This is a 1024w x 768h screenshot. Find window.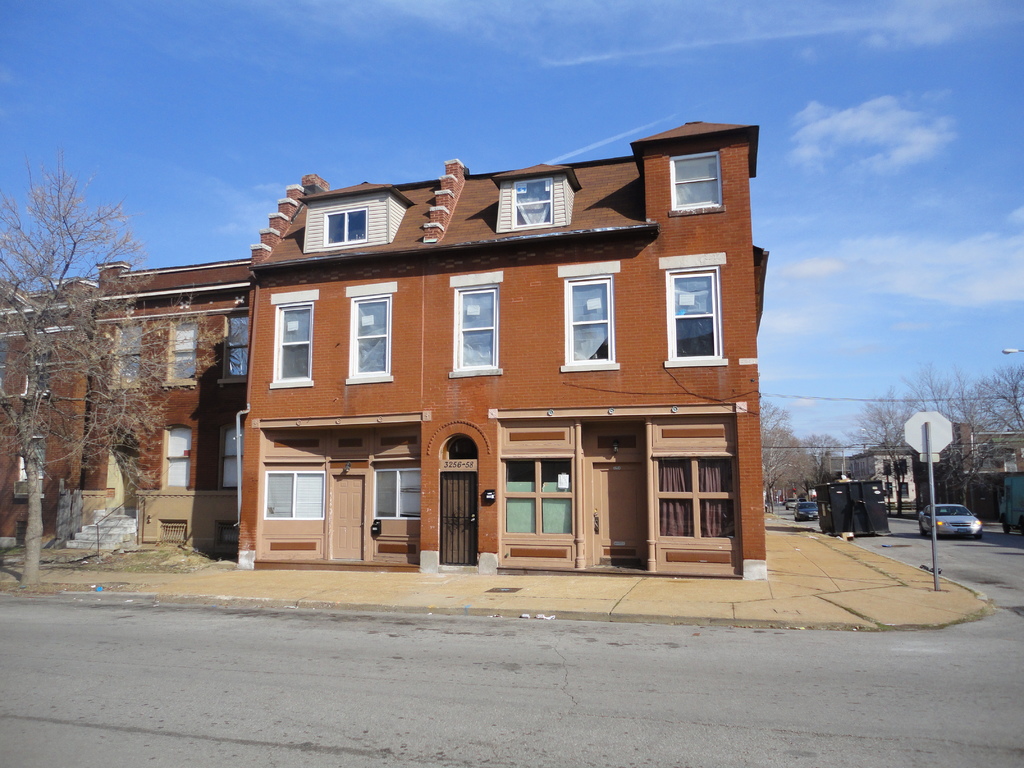
Bounding box: left=567, top=276, right=608, bottom=364.
